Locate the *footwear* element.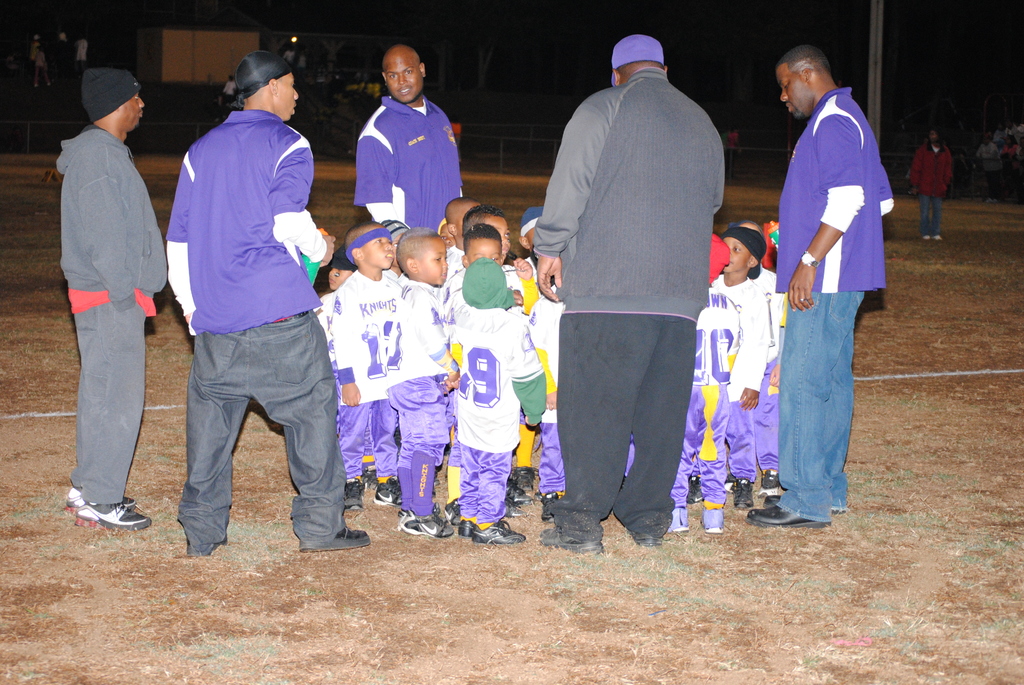
Element bbox: BBox(477, 517, 527, 548).
